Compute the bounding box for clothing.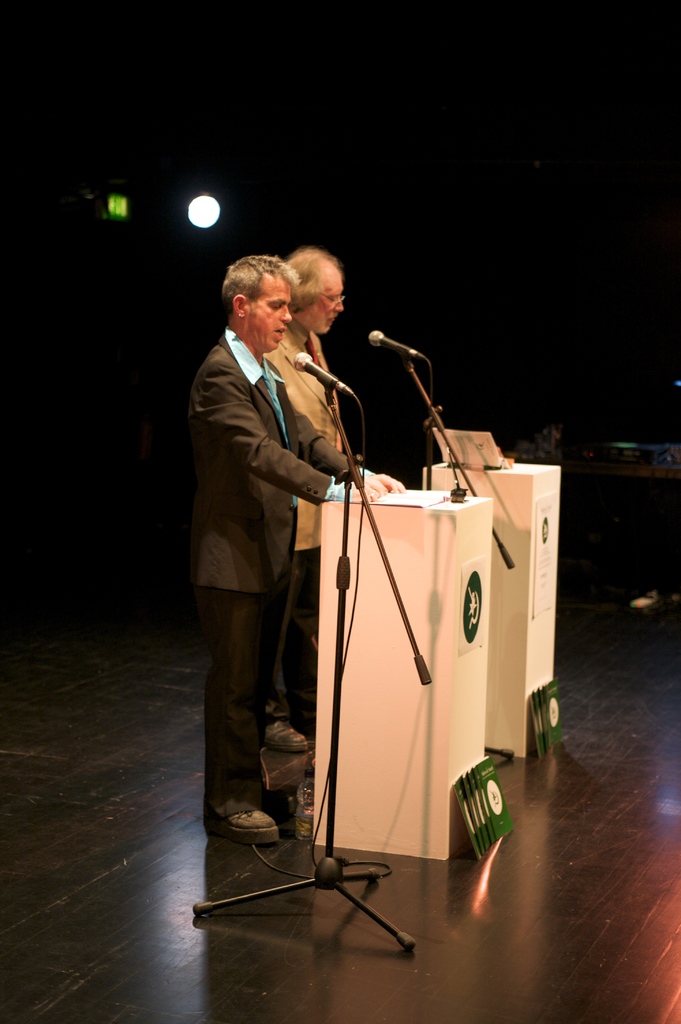
locate(192, 326, 350, 827).
